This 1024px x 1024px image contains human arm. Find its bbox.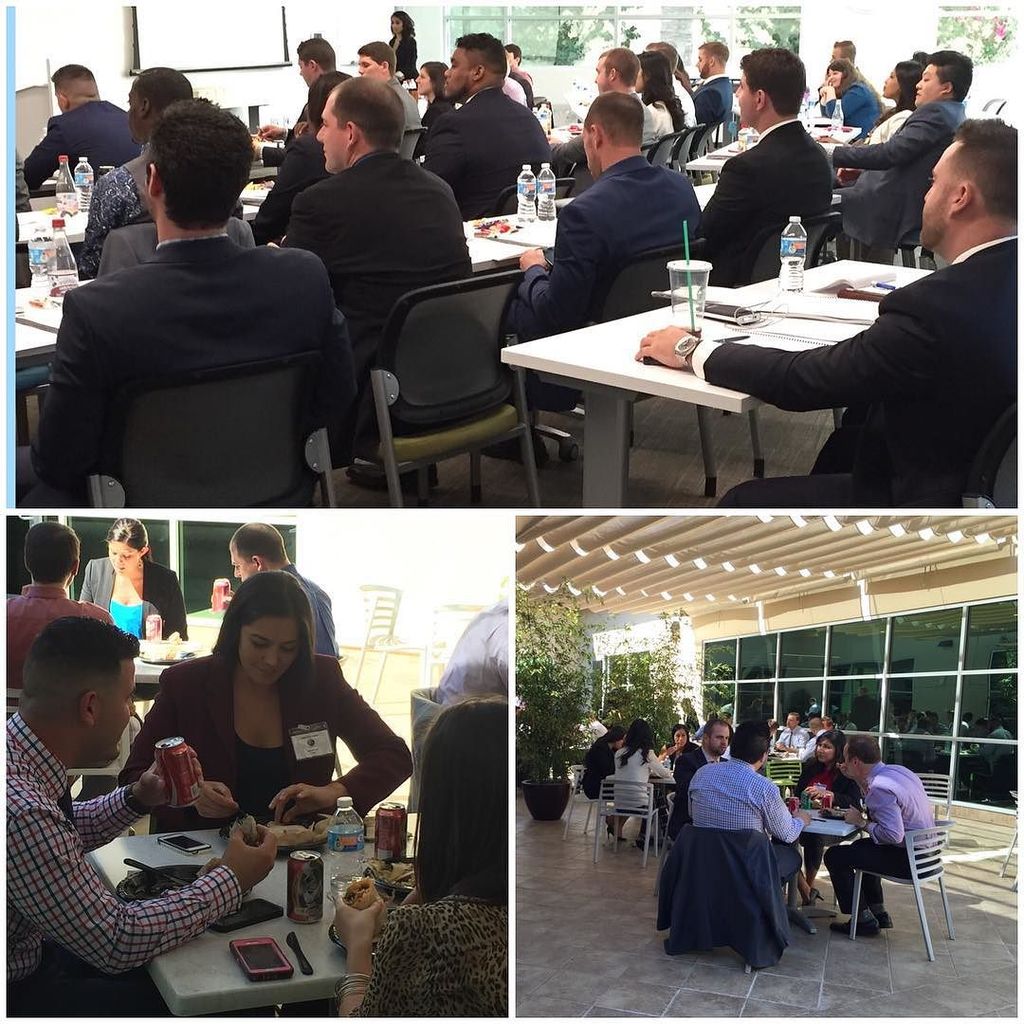
(left=786, top=737, right=814, bottom=756).
